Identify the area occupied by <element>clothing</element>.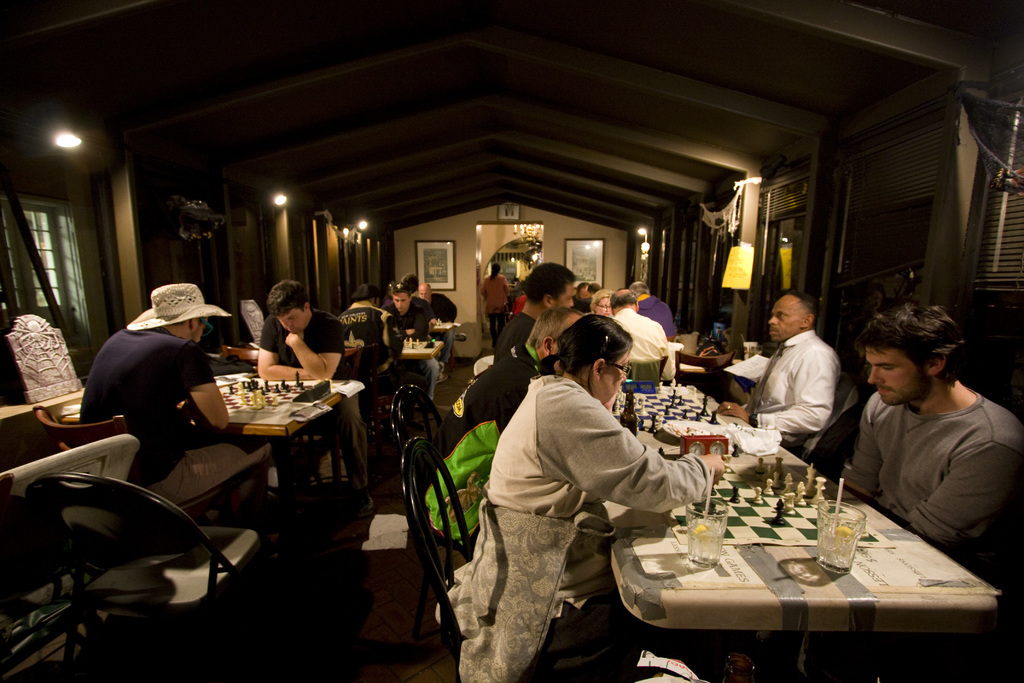
Area: left=484, top=270, right=508, bottom=324.
